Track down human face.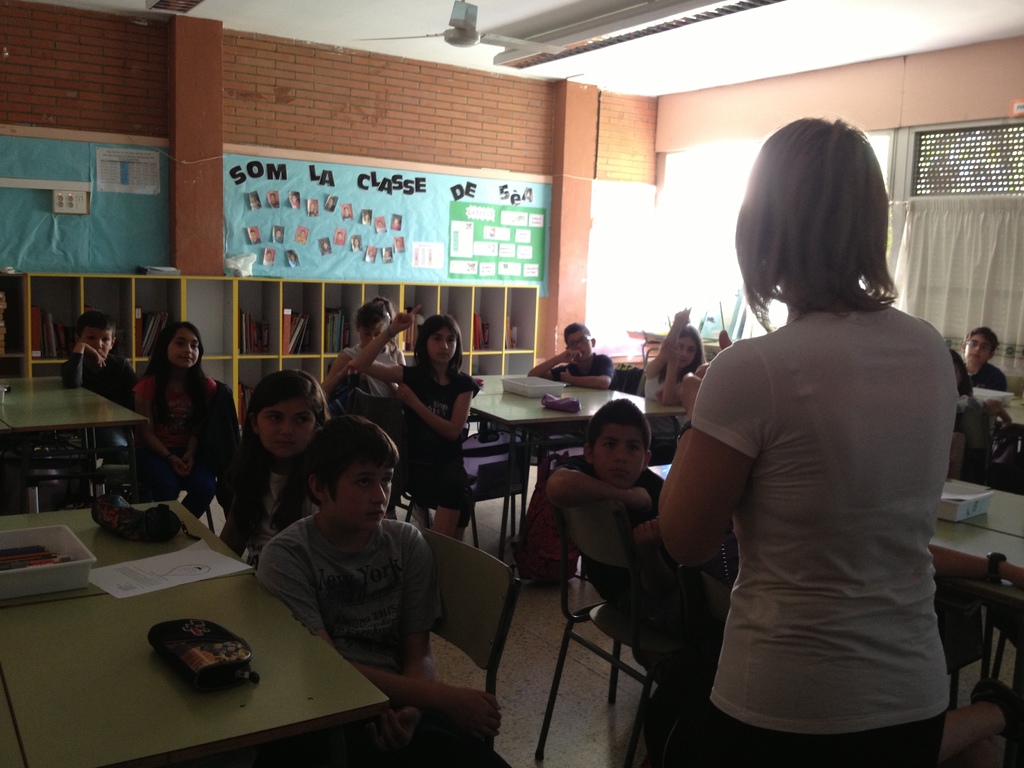
Tracked to (88,328,115,360).
